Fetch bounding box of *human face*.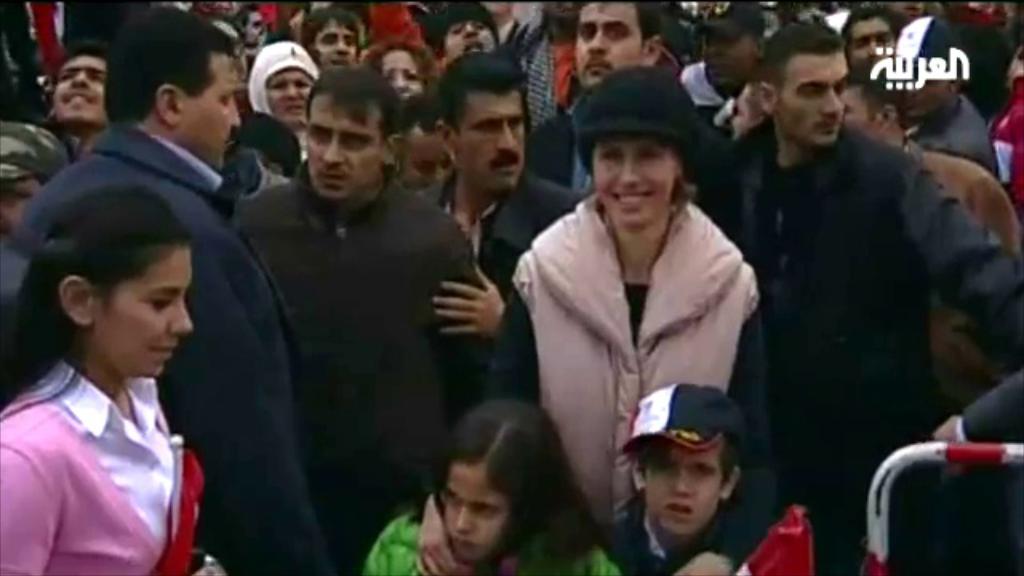
Bbox: {"x1": 85, "y1": 248, "x2": 192, "y2": 371}.
